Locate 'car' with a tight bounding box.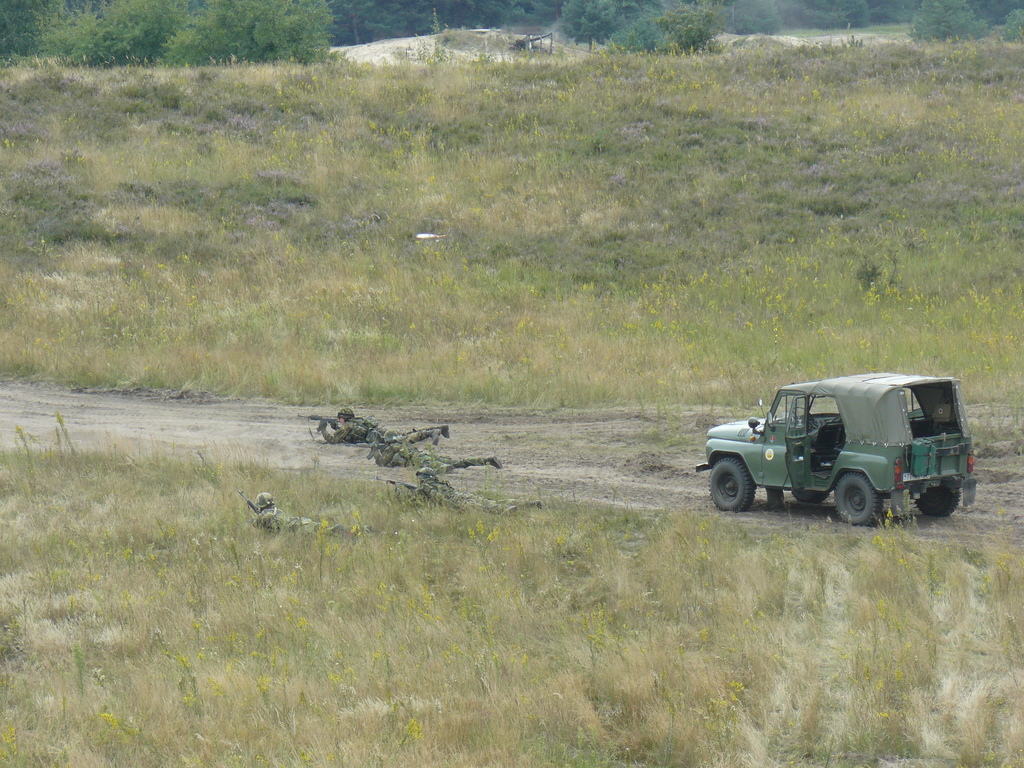
BBox(687, 362, 977, 534).
